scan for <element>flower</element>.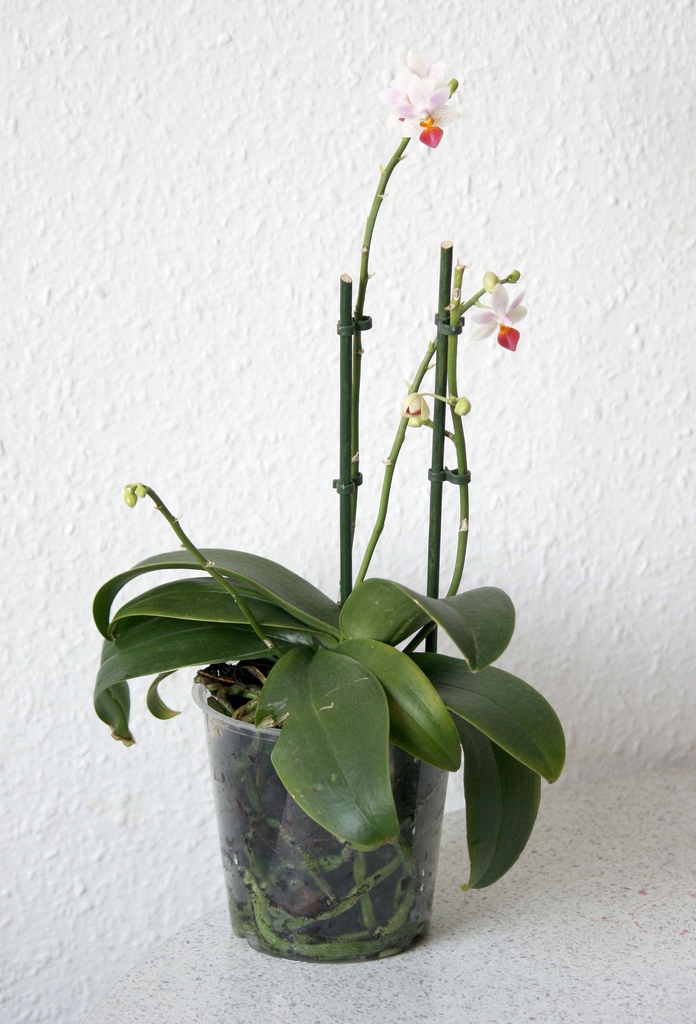
Scan result: bbox=[468, 281, 531, 349].
